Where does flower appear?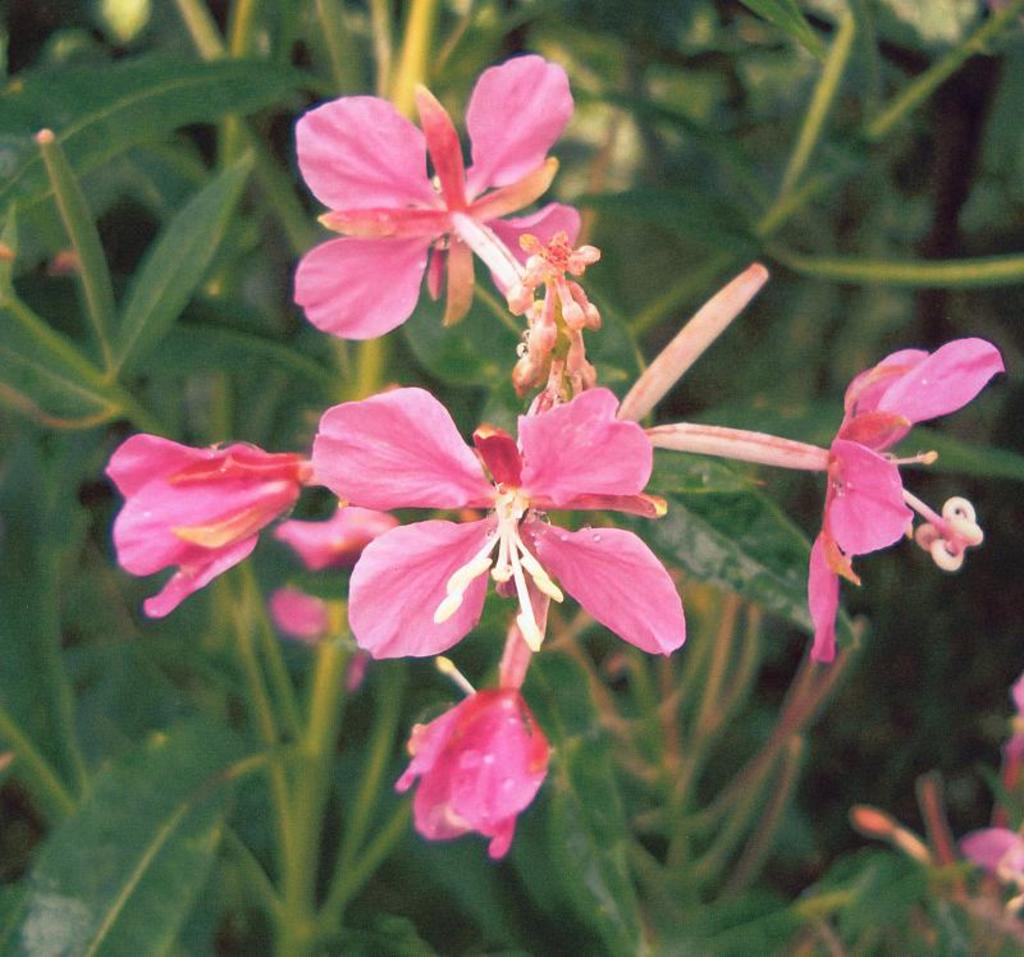
Appears at <region>288, 45, 612, 417</region>.
